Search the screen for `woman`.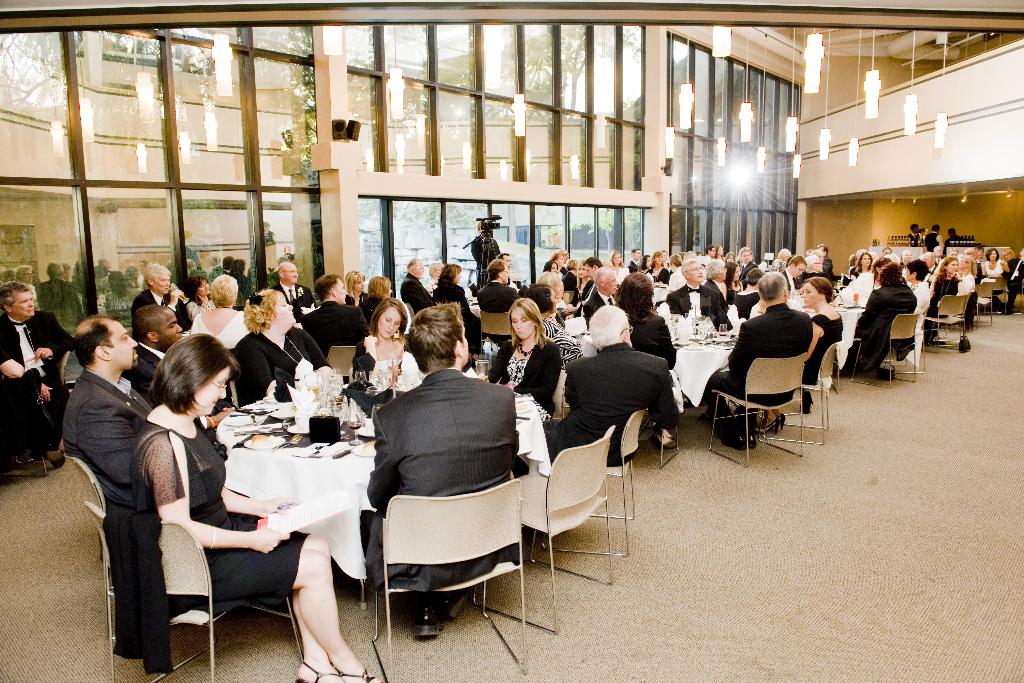
Found at x1=926 y1=254 x2=964 y2=338.
